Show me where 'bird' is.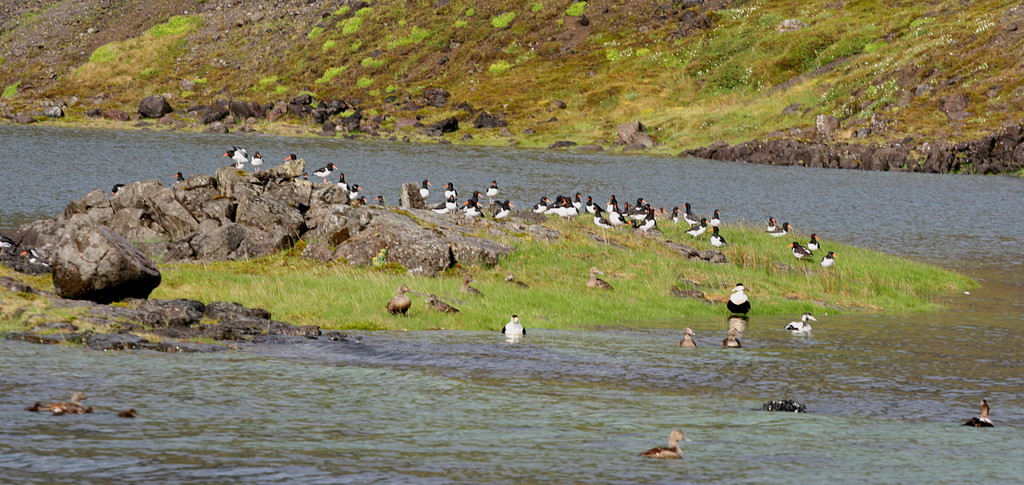
'bird' is at crop(503, 272, 531, 290).
